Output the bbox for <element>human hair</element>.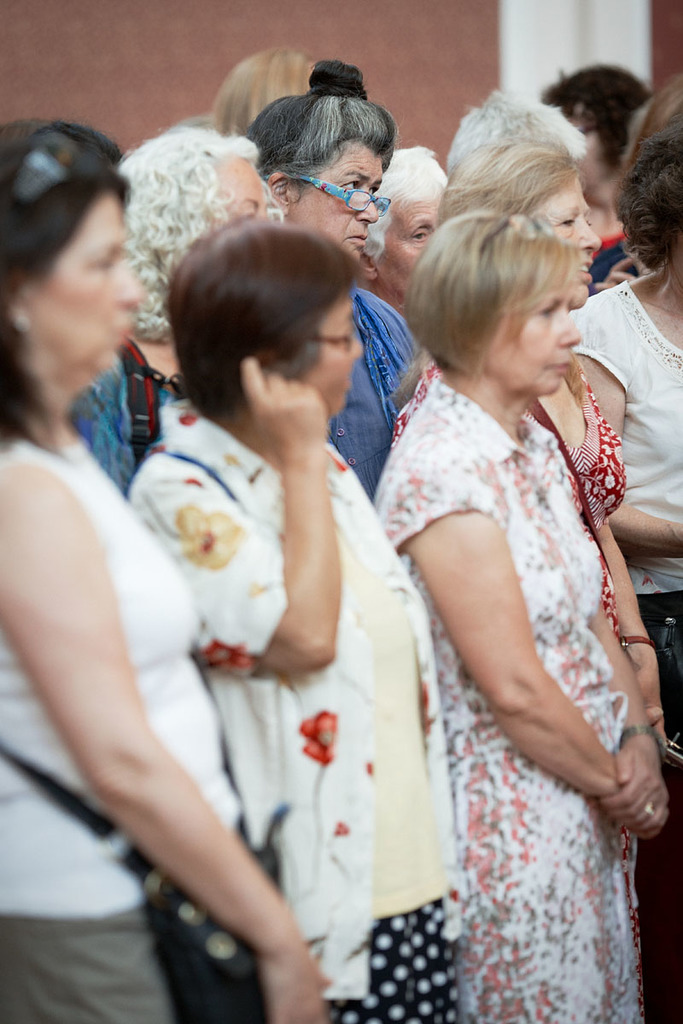
x1=168, y1=213, x2=364, y2=417.
